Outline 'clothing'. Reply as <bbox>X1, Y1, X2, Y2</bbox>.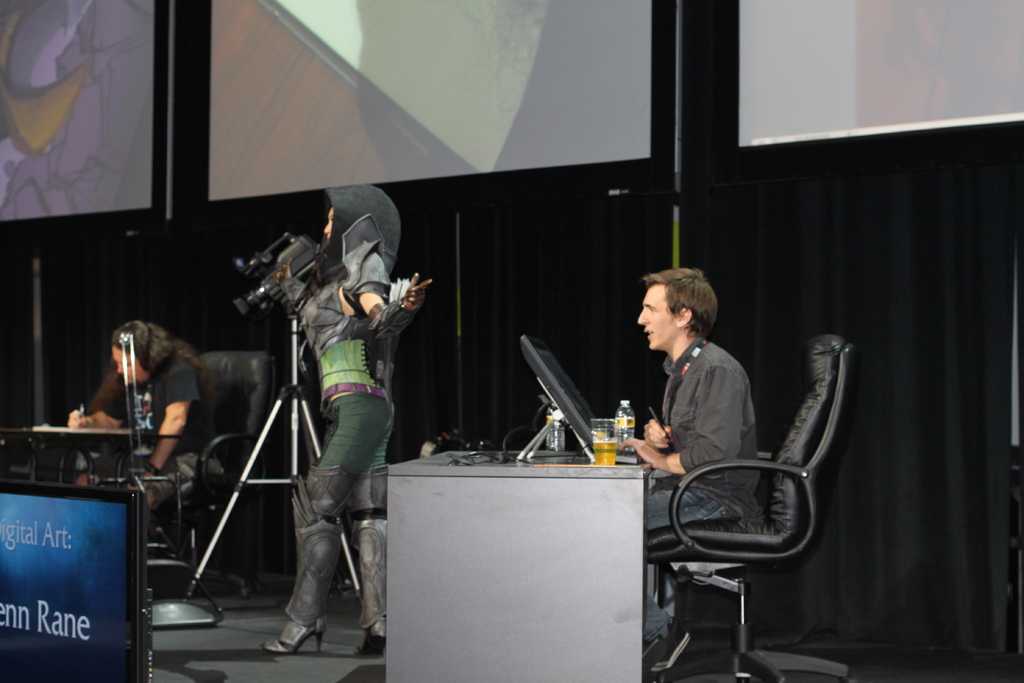
<bbox>657, 320, 750, 618</bbox>.
